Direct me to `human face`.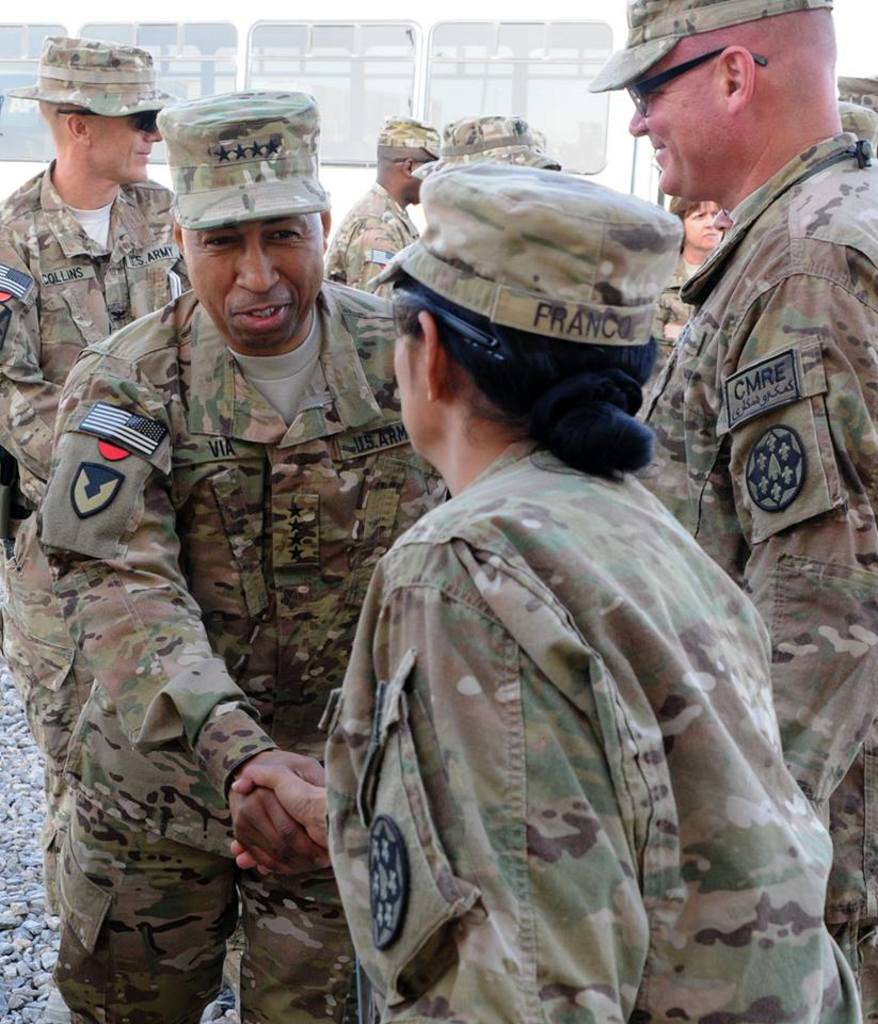
Direction: 632:39:722:194.
